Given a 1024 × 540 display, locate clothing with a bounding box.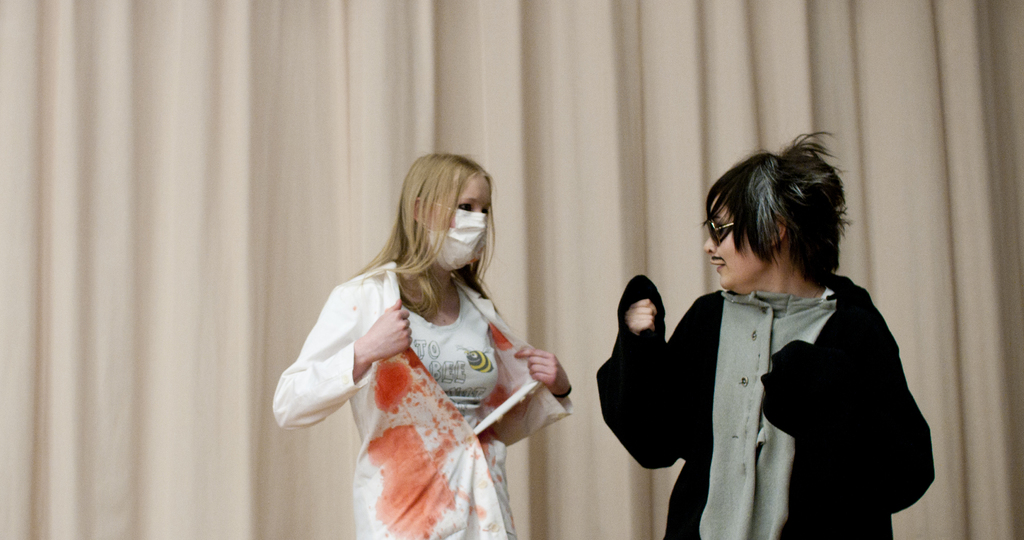
Located: pyautogui.locateOnScreen(594, 272, 936, 539).
